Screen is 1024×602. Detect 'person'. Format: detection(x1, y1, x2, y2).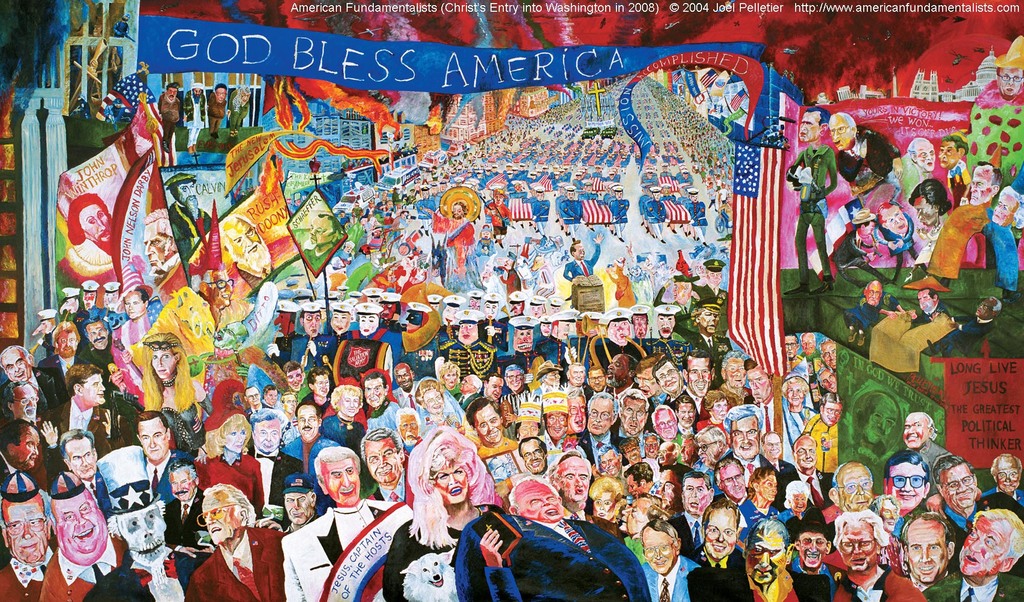
detection(788, 441, 835, 505).
